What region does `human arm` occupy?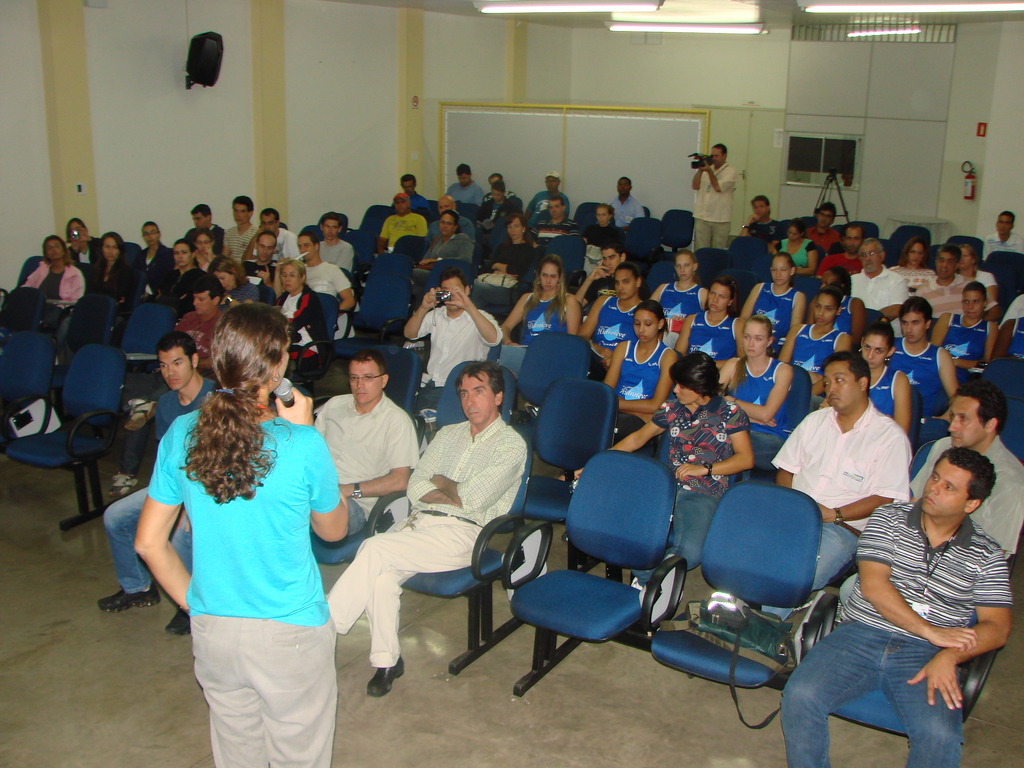
687/159/705/195.
